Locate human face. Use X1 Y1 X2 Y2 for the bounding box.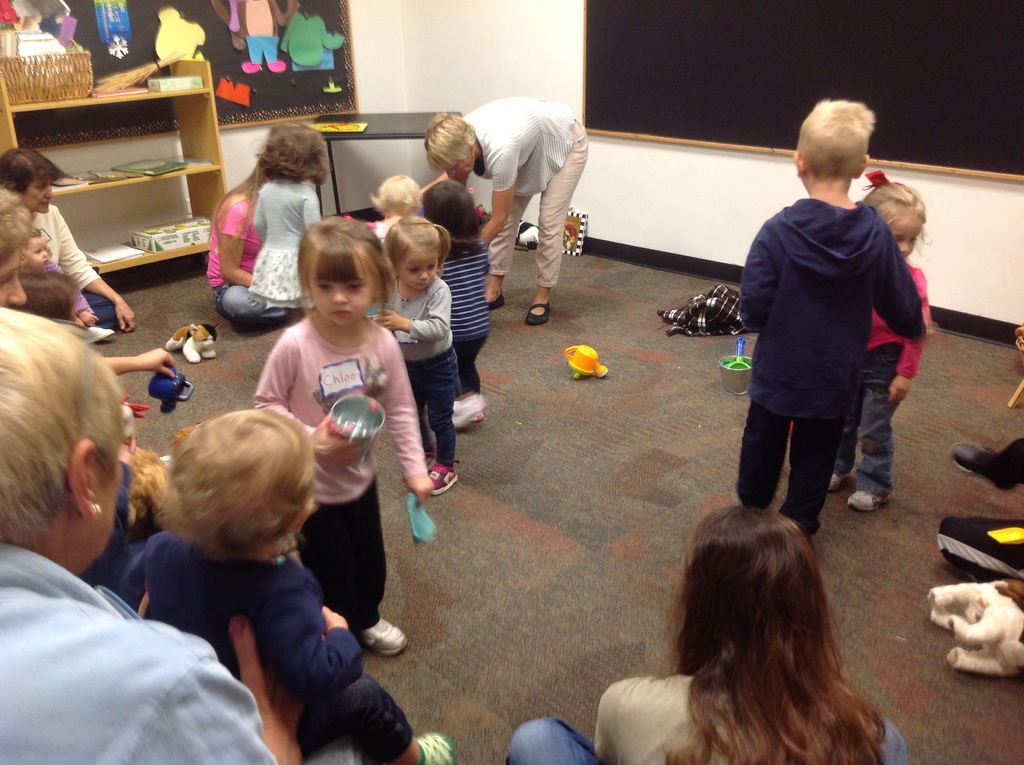
889 214 916 253.
